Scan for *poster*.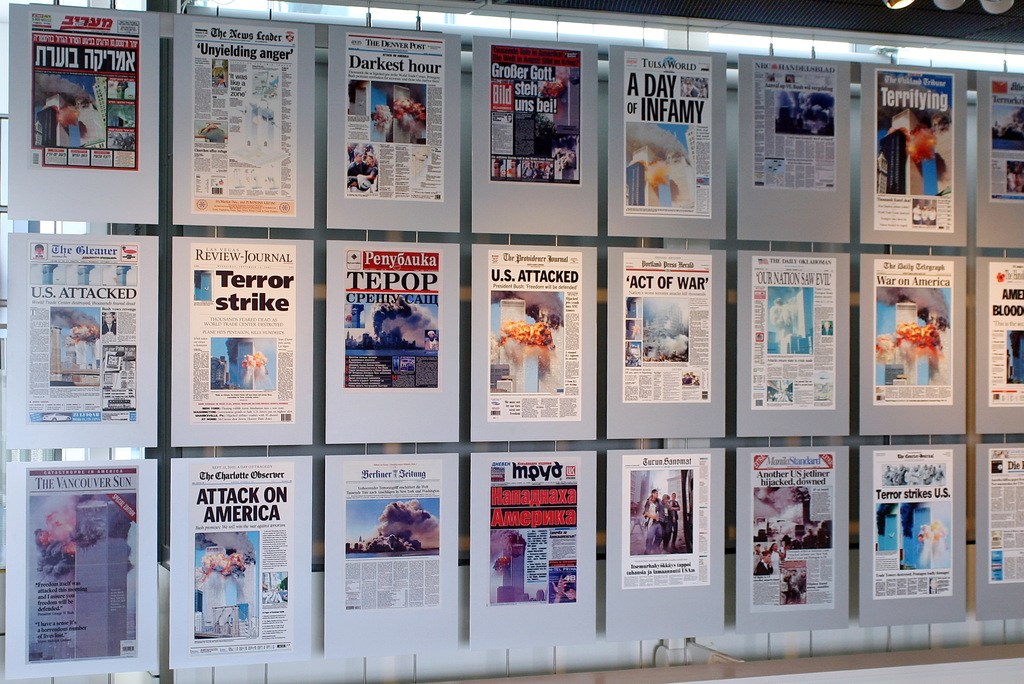
Scan result: [left=874, top=454, right=954, bottom=598].
